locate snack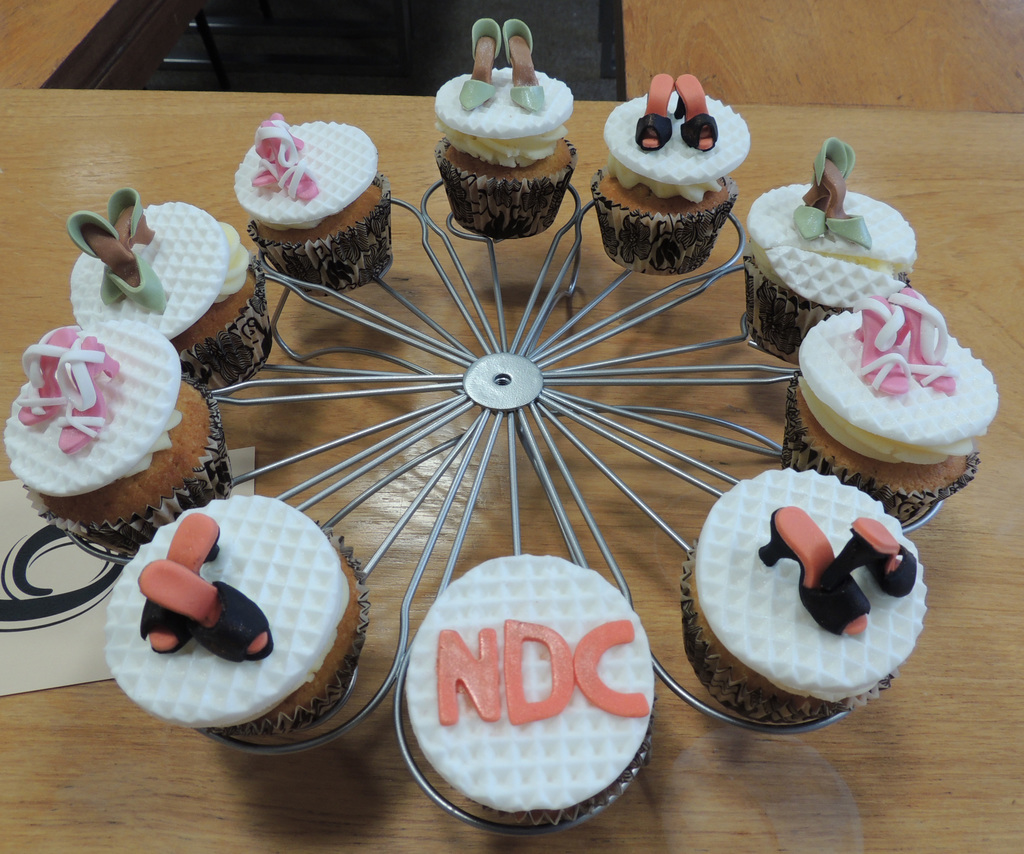
region(781, 289, 999, 525)
